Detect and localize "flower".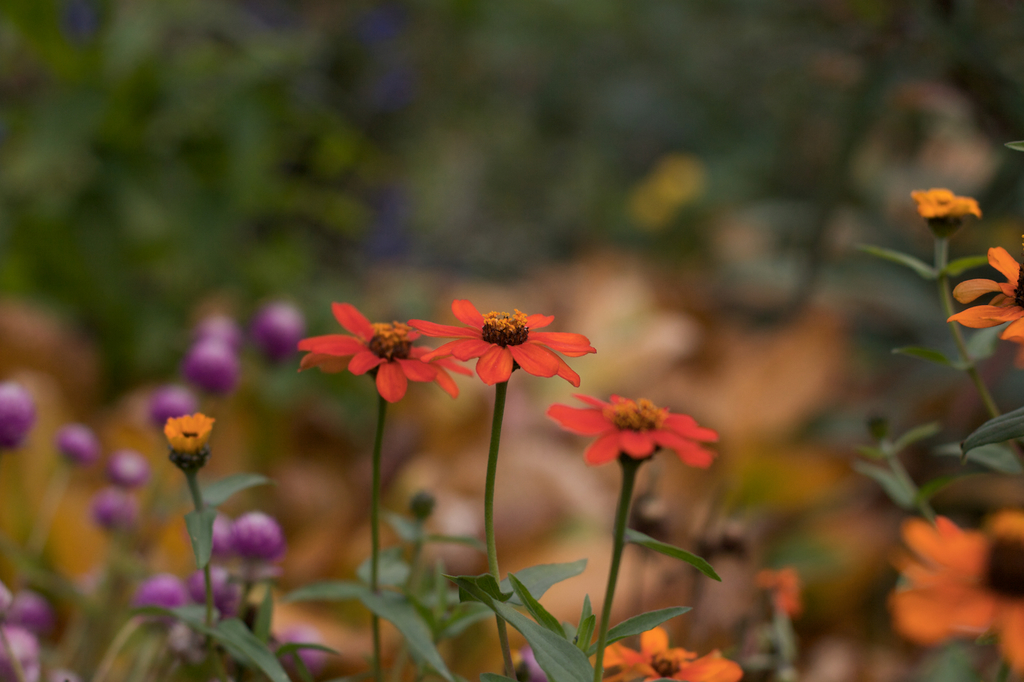
Localized at bbox(118, 581, 182, 628).
